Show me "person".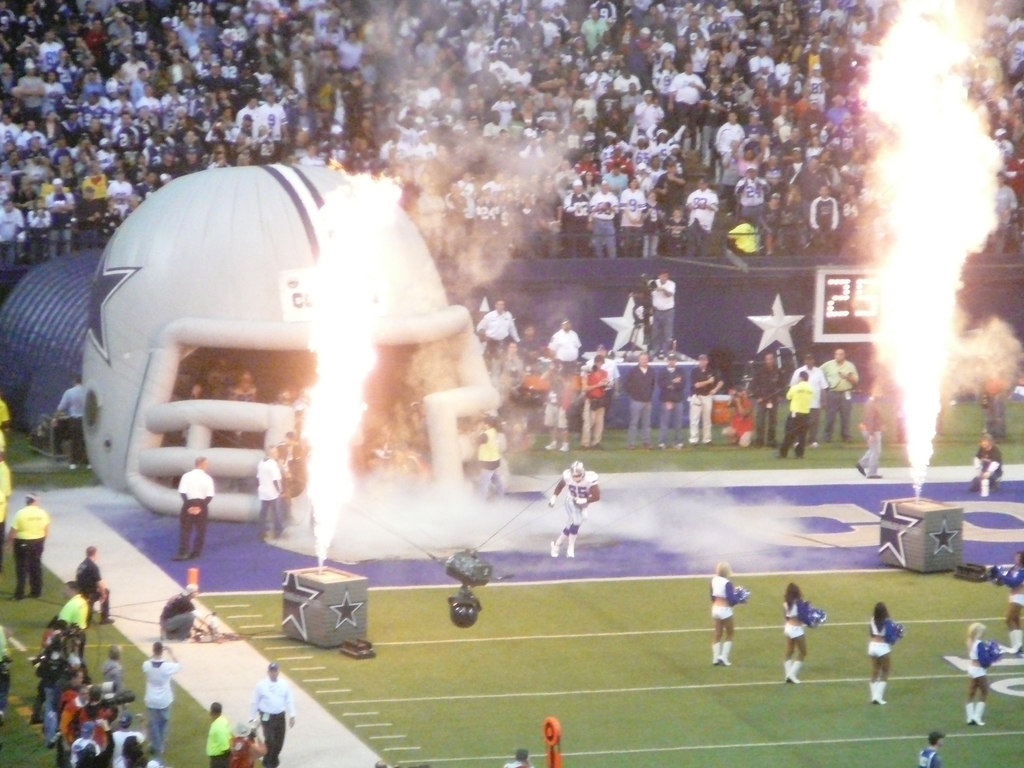
"person" is here: [814, 180, 840, 244].
